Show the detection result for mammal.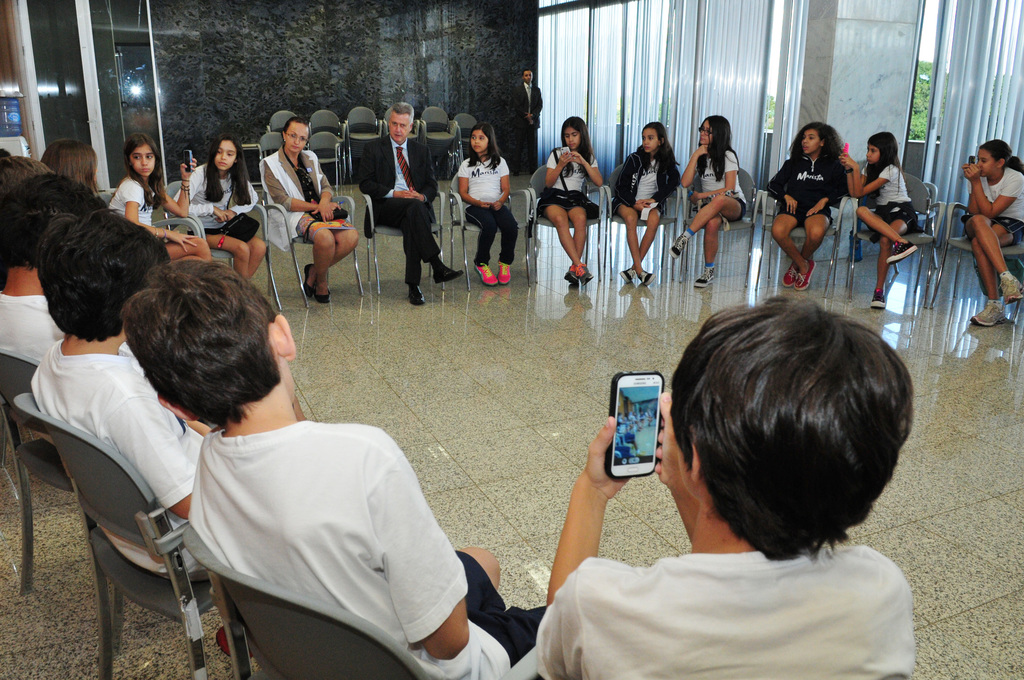
(25,209,241,655).
